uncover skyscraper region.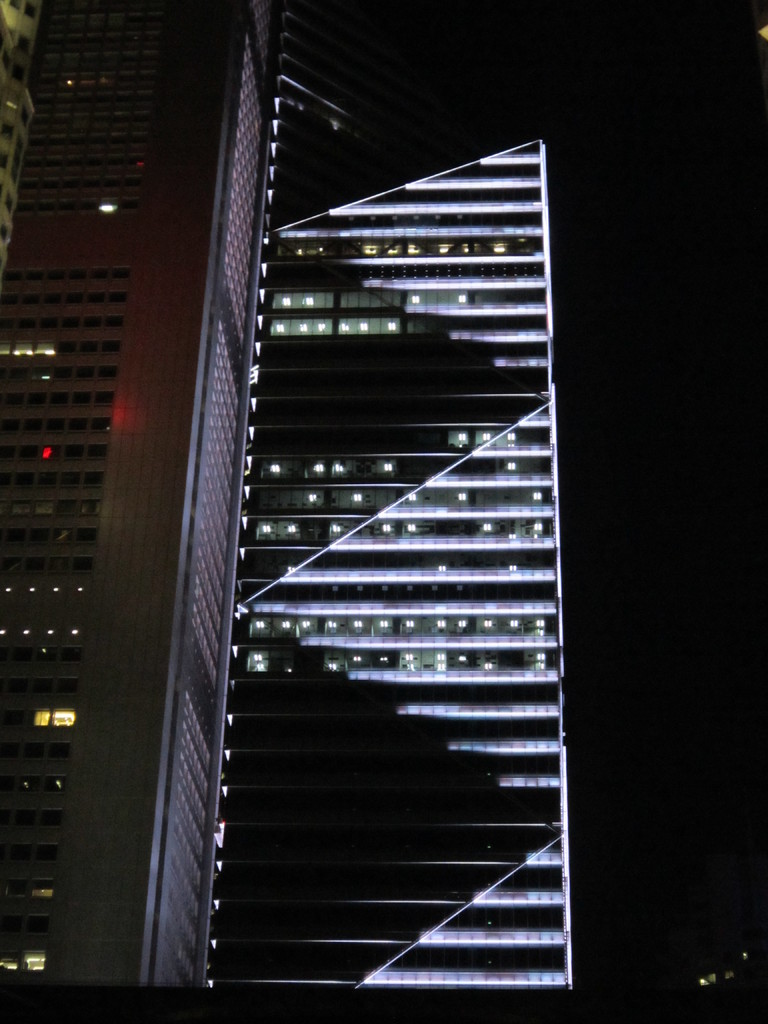
Uncovered: crop(211, 140, 571, 1023).
